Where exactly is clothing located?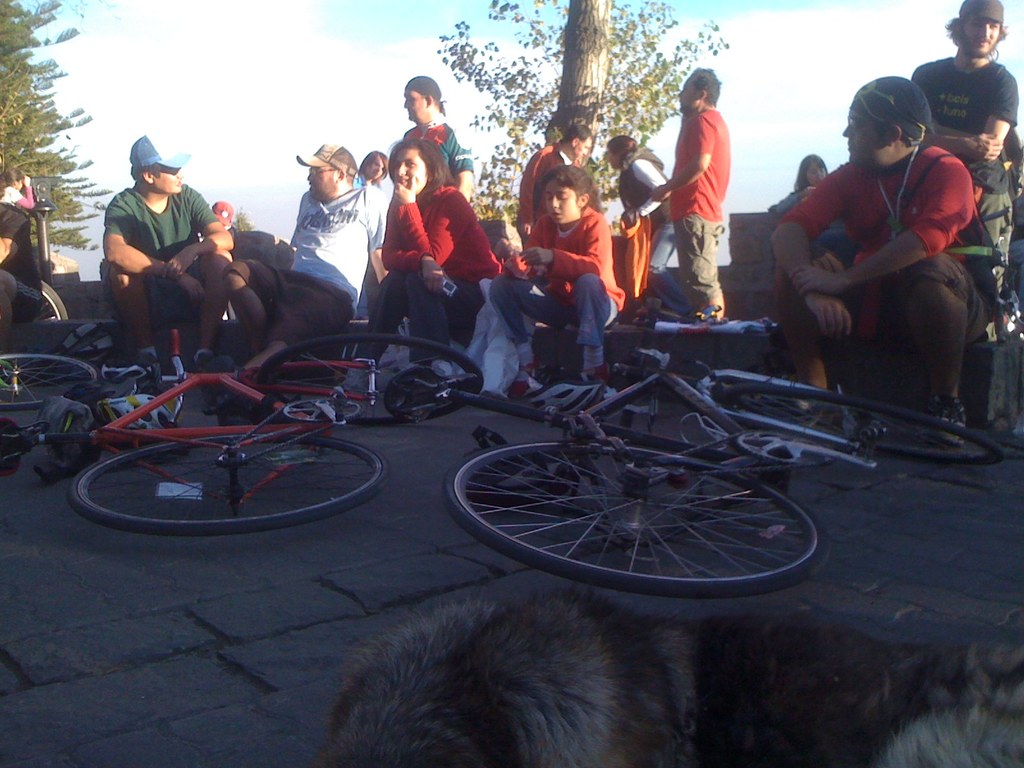
Its bounding box is 666:105:733:301.
